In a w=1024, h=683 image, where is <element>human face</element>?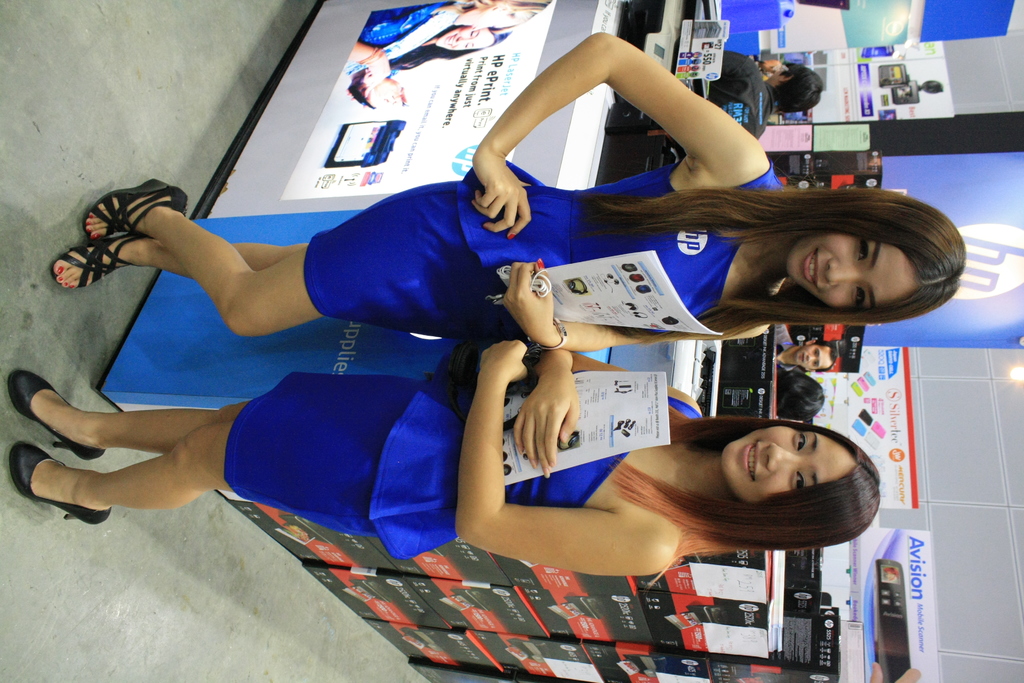
[left=435, top=26, right=492, bottom=52].
